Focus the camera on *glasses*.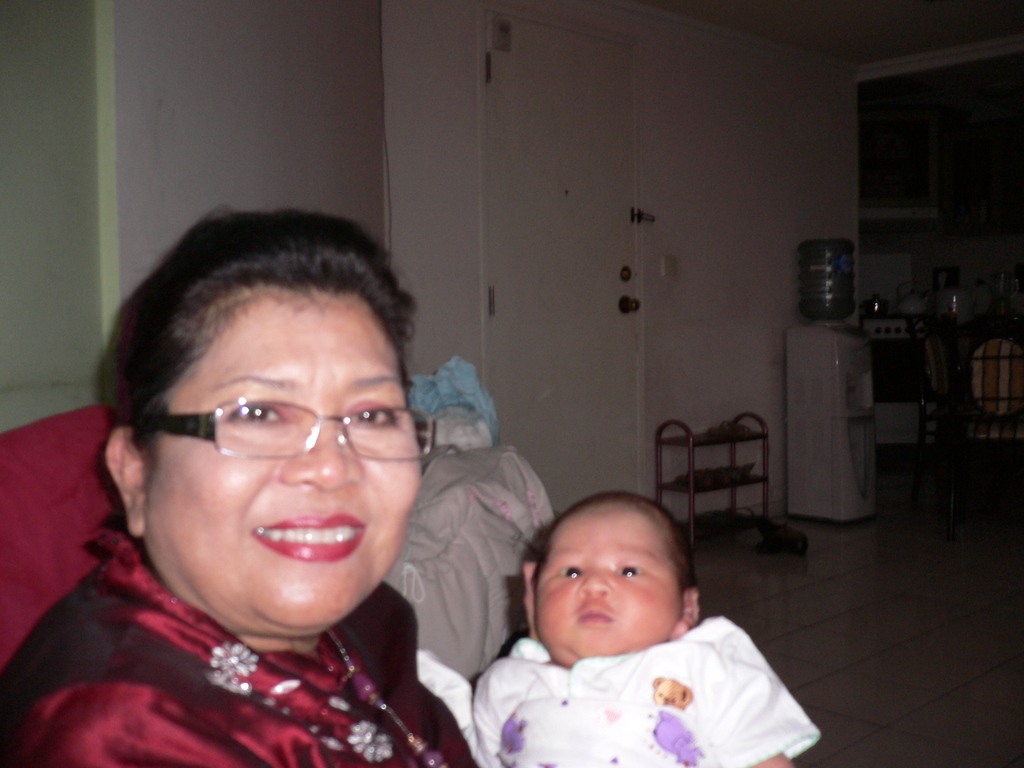
Focus region: [left=145, top=397, right=440, bottom=463].
